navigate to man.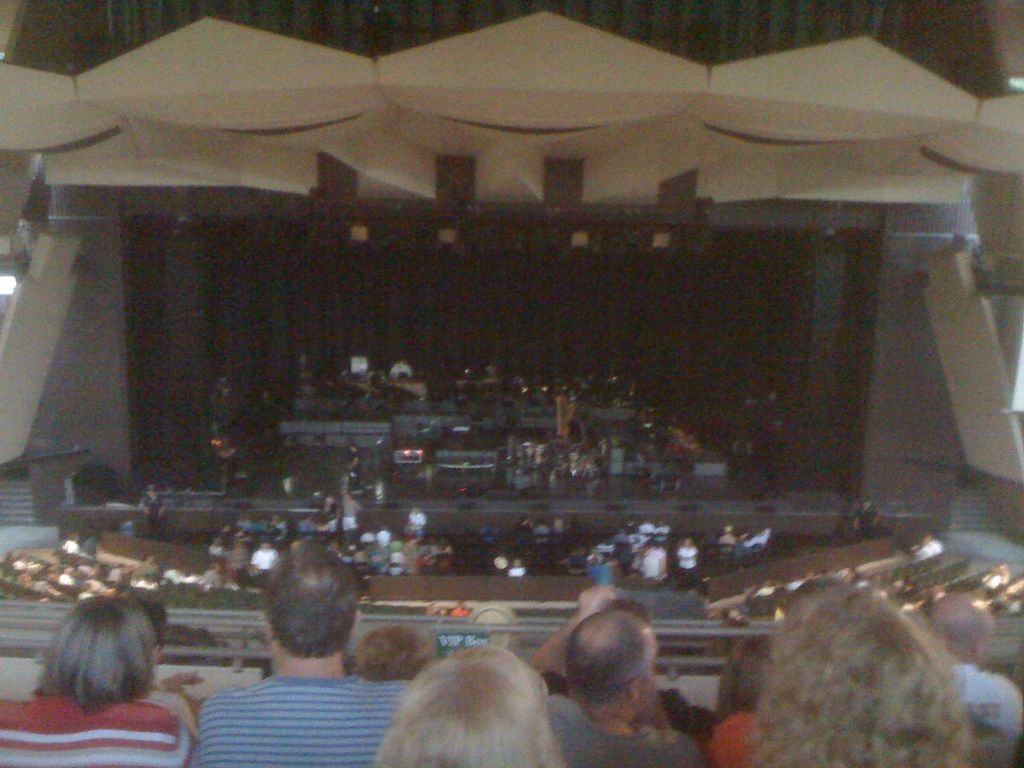
Navigation target: {"x1": 180, "y1": 573, "x2": 406, "y2": 767}.
